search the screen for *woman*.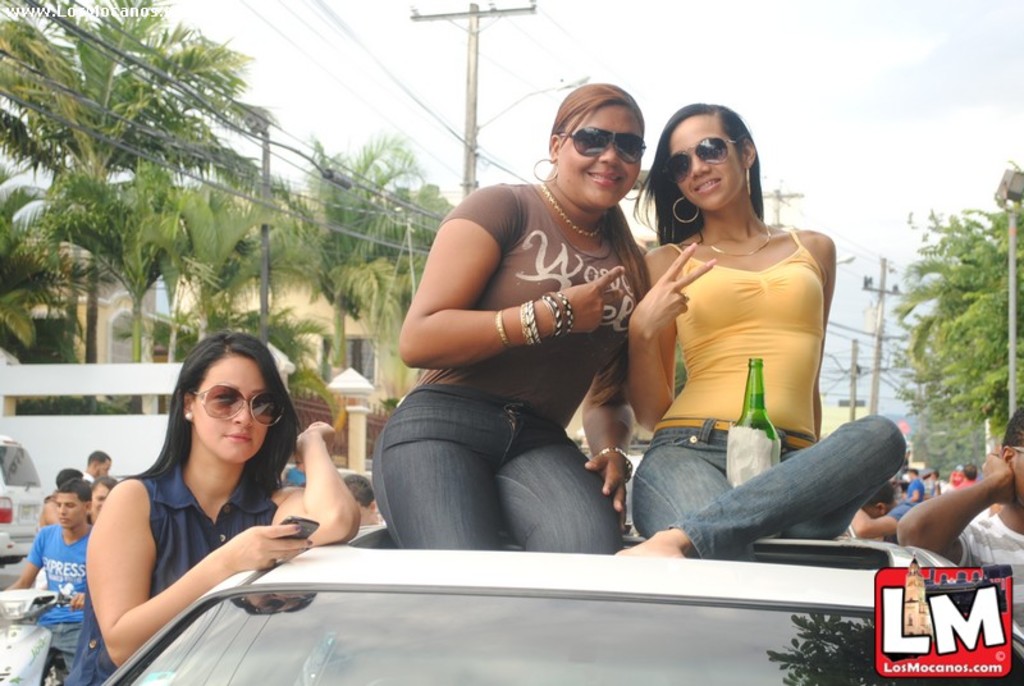
Found at 69:353:325:660.
